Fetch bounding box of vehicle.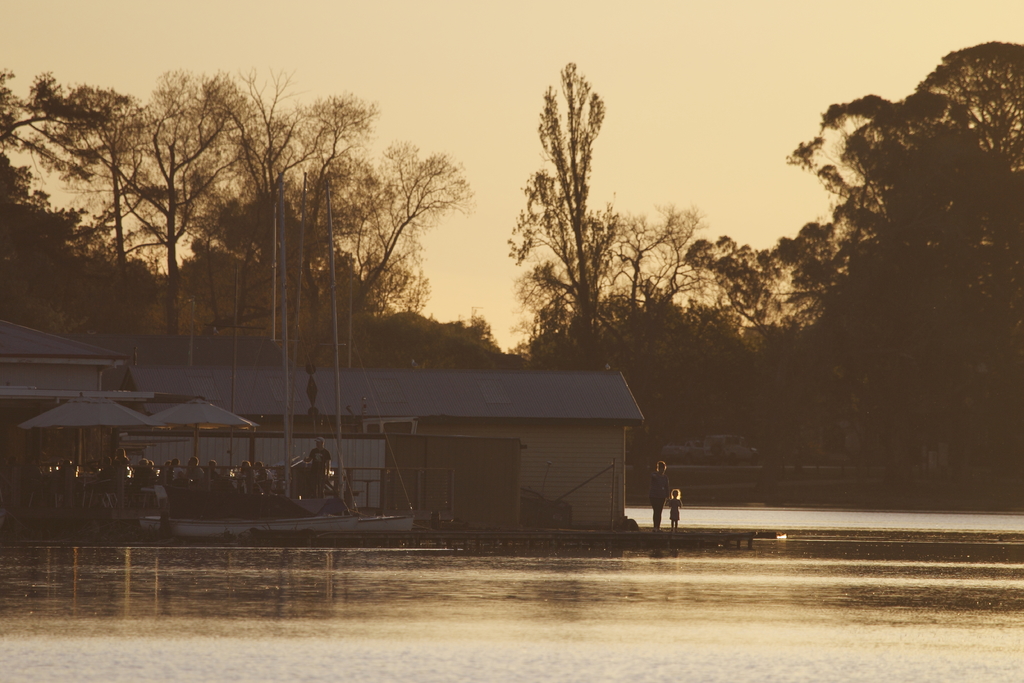
Bbox: [703, 436, 758, 463].
